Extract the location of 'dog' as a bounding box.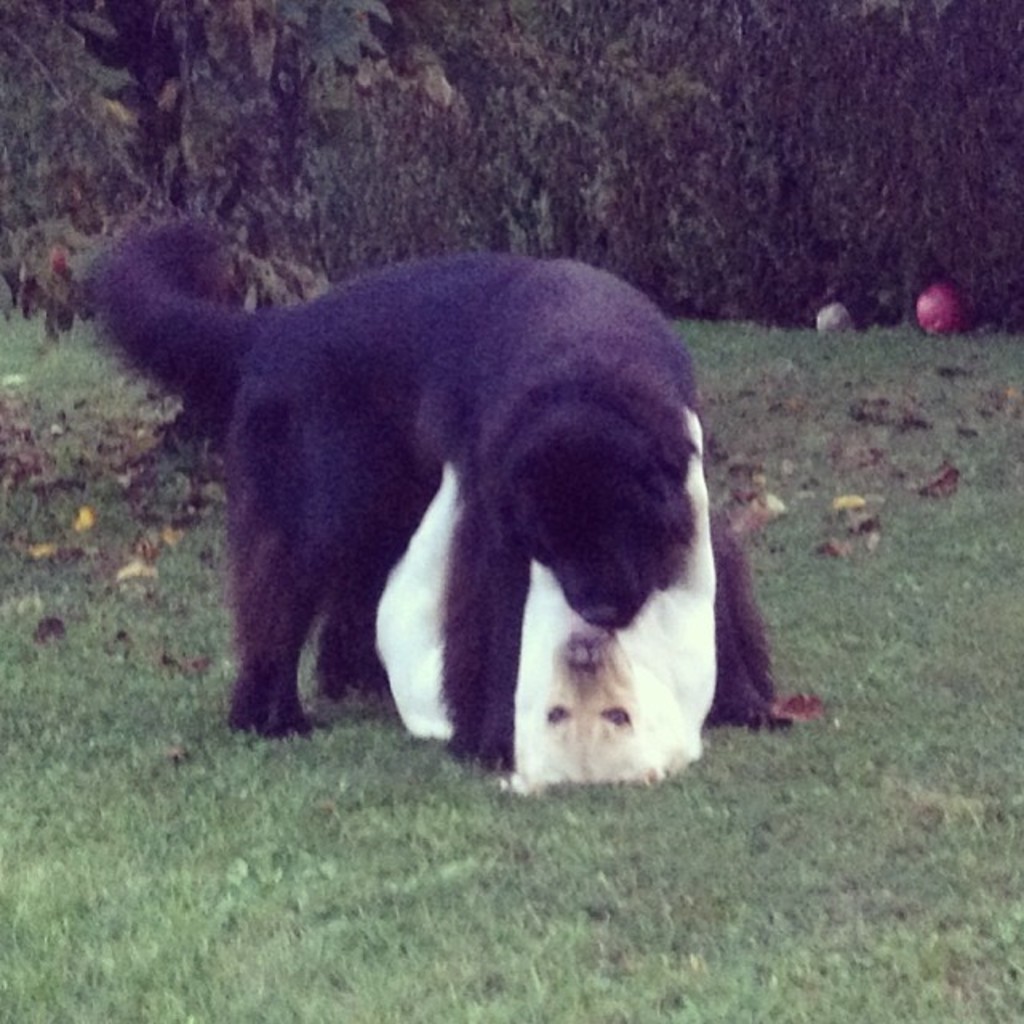
bbox(83, 224, 706, 782).
